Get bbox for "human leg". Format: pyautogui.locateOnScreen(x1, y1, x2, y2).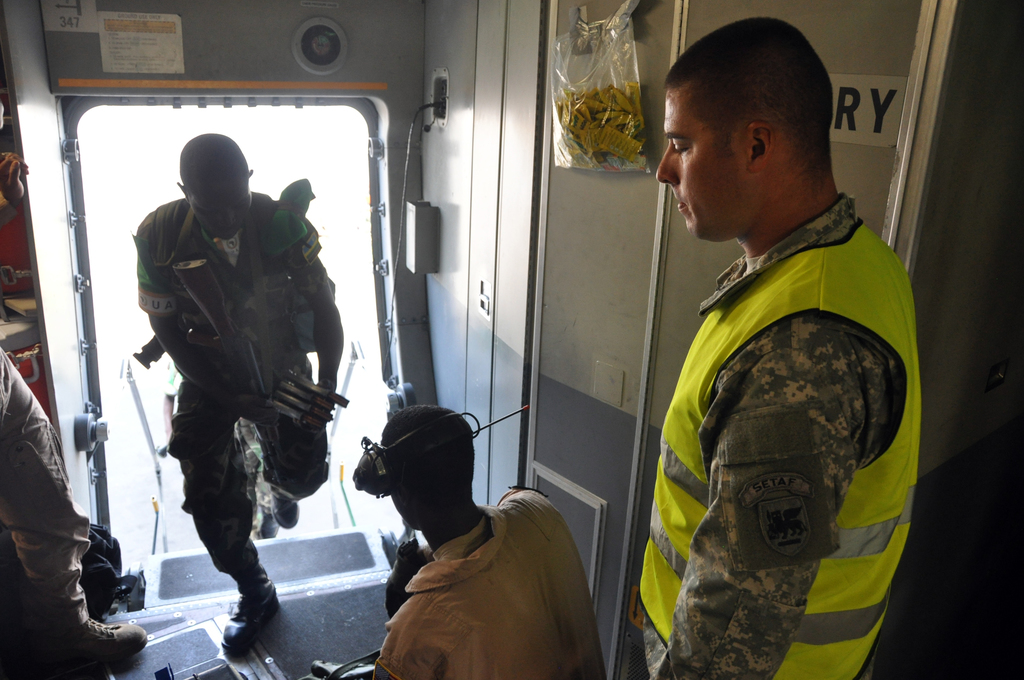
pyautogui.locateOnScreen(248, 387, 327, 529).
